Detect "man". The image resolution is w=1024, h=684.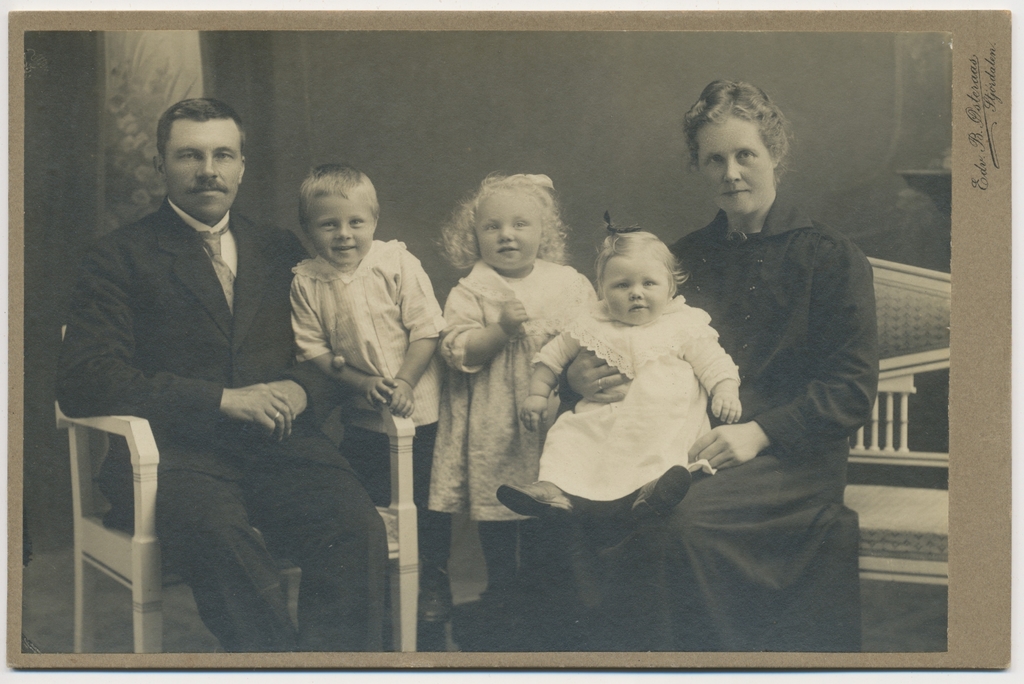
<bbox>77, 104, 389, 637</bbox>.
